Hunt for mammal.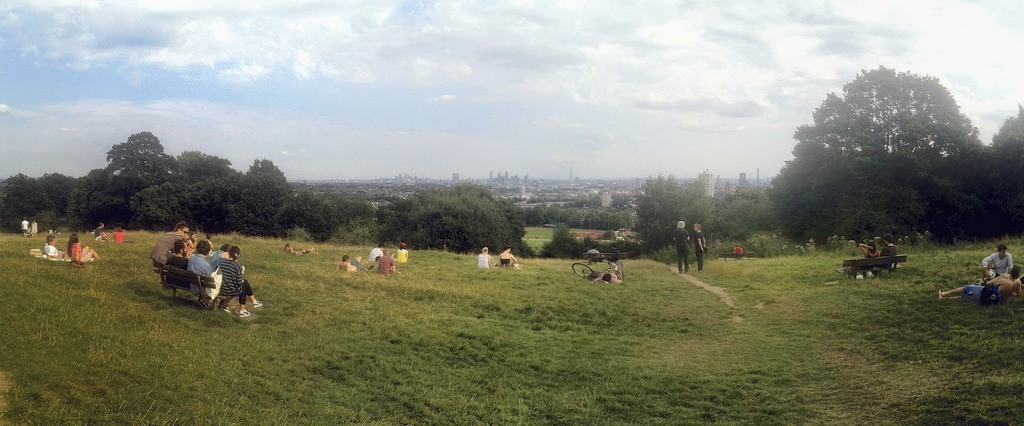
Hunted down at {"left": 853, "top": 242, "right": 878, "bottom": 279}.
